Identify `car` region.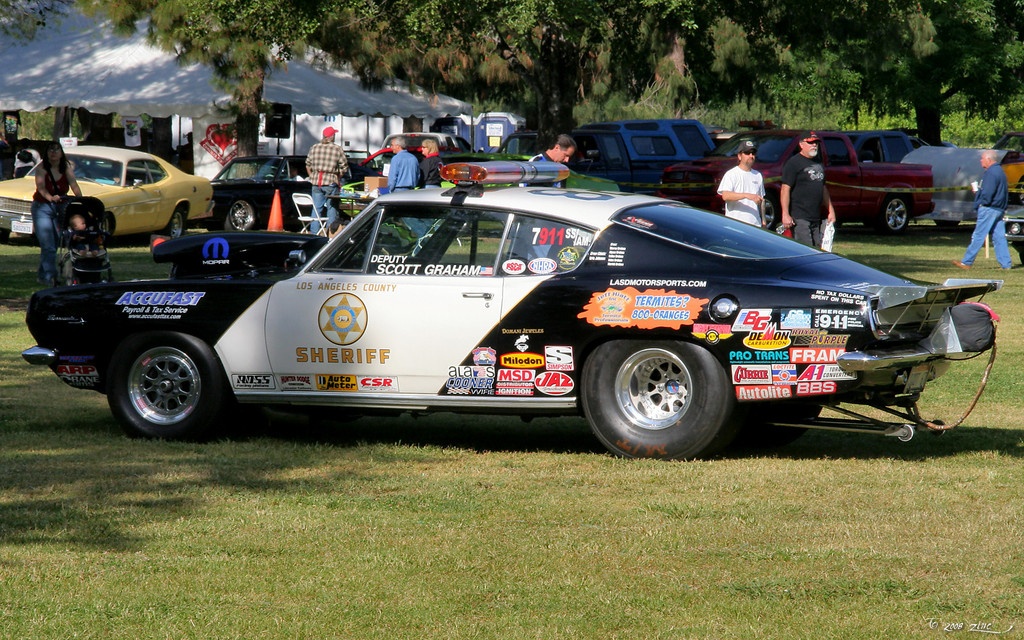
Region: region(25, 157, 1000, 463).
